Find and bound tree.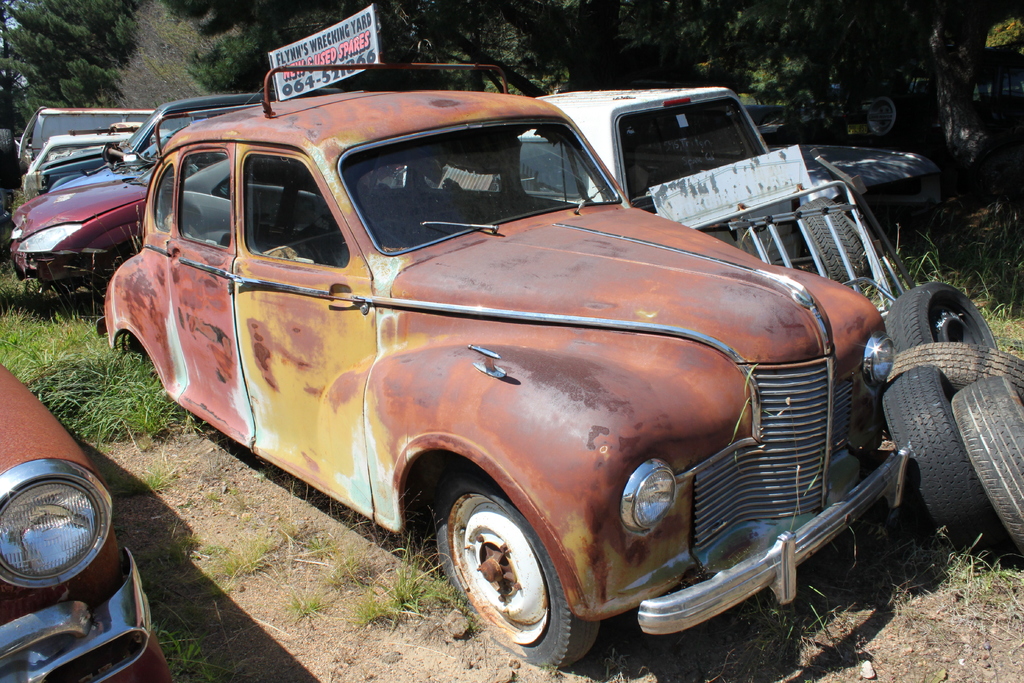
Bound: bbox=(0, 0, 161, 143).
